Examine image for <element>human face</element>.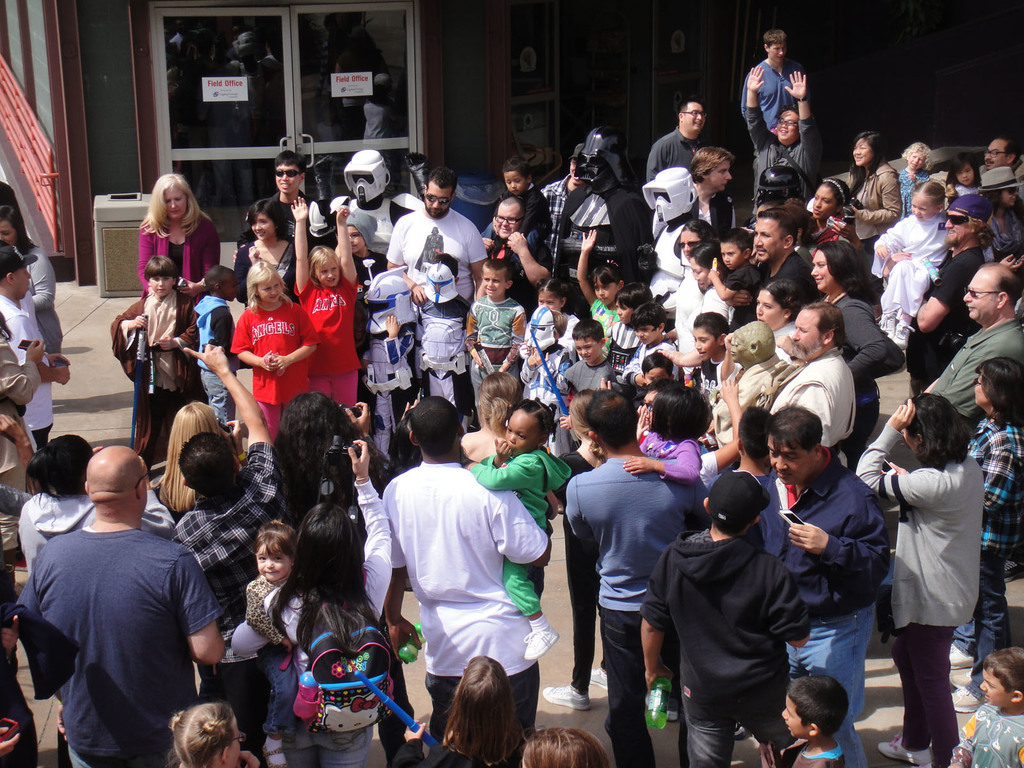
Examination result: [768, 434, 810, 485].
